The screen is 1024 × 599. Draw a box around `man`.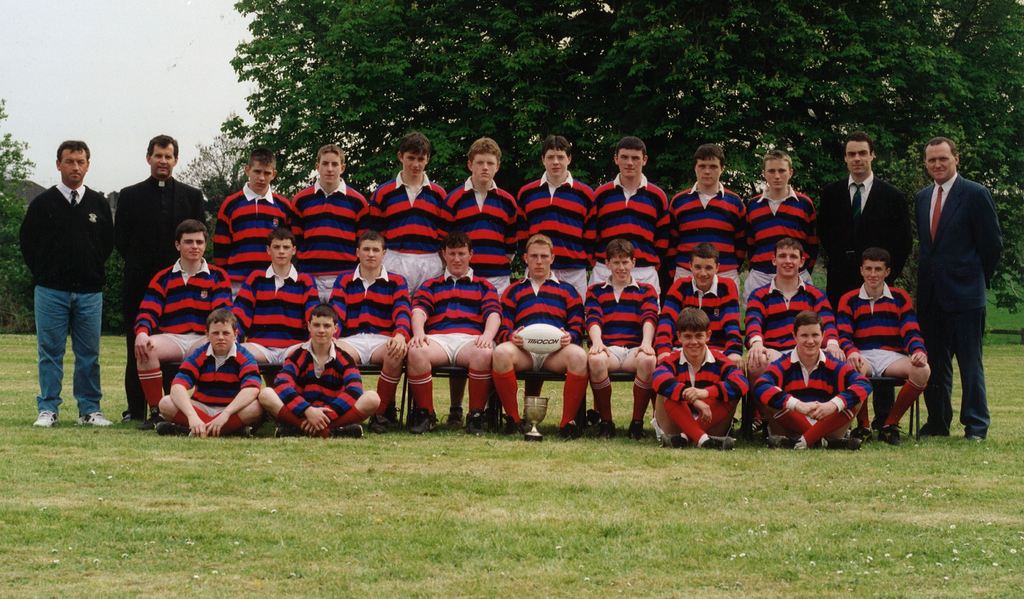
908,141,1002,448.
